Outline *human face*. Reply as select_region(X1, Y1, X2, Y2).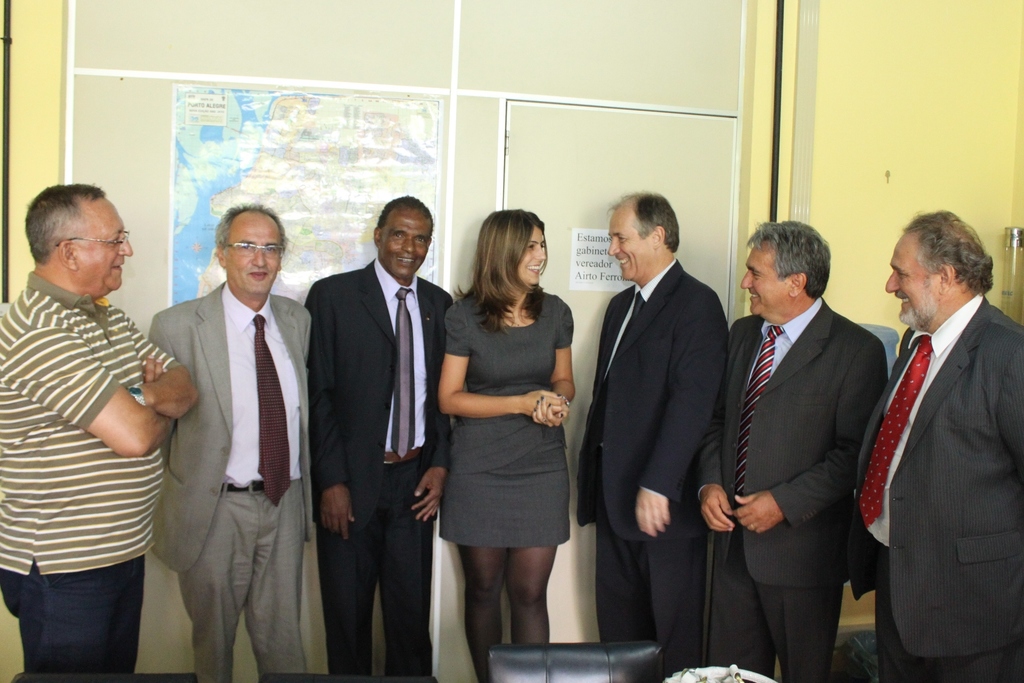
select_region(80, 202, 132, 300).
